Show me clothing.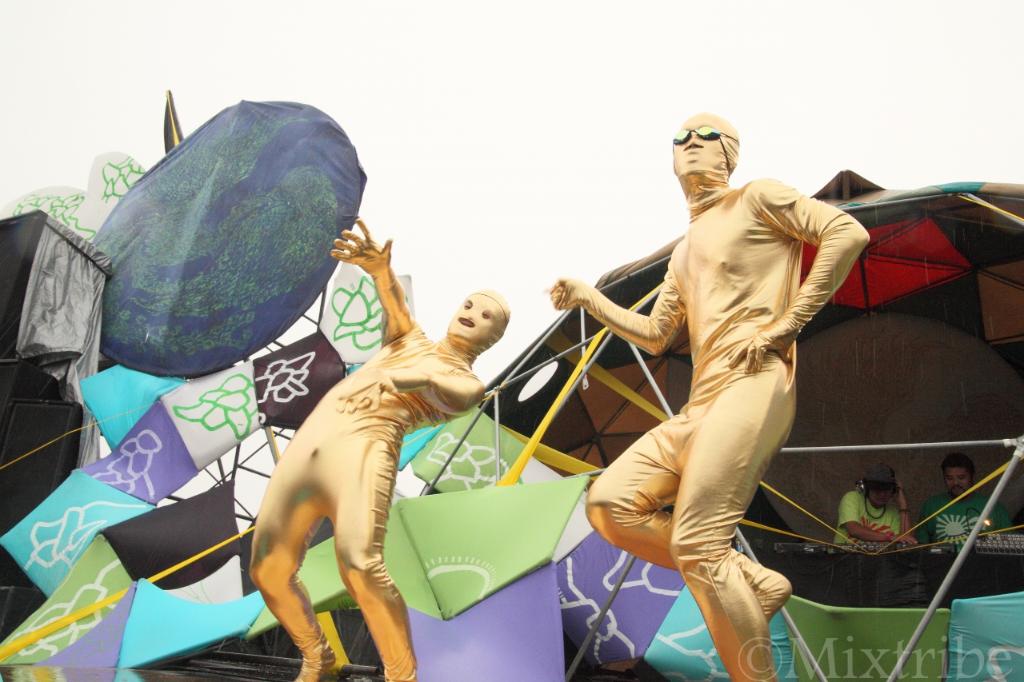
clothing is here: region(914, 497, 1018, 544).
